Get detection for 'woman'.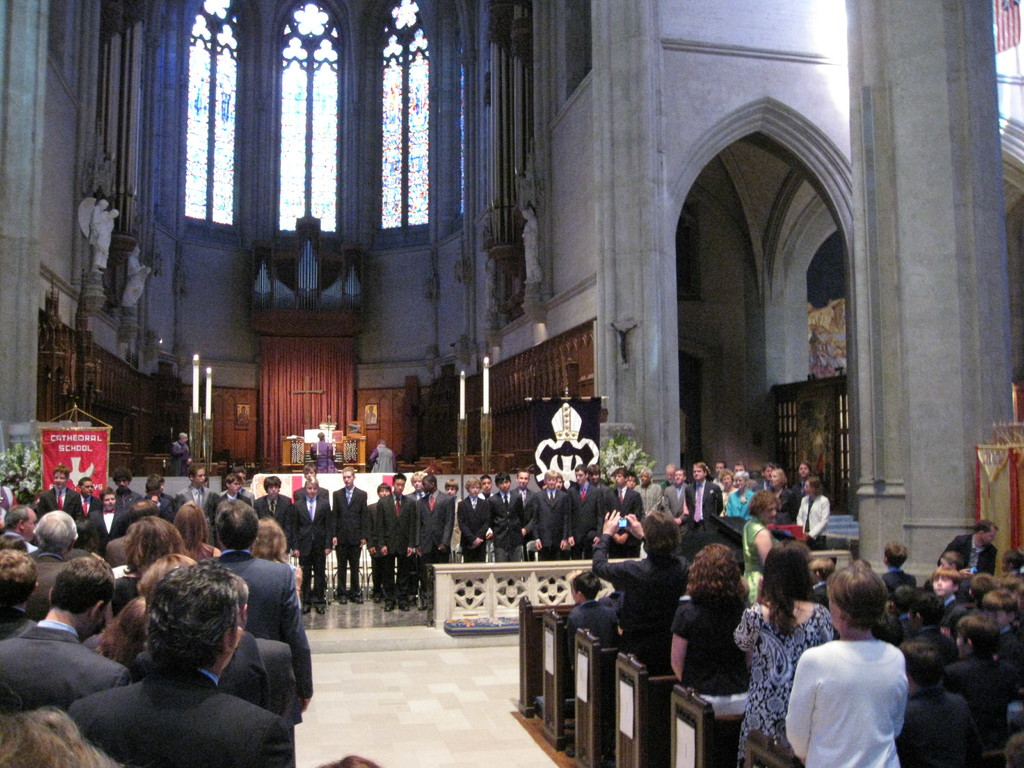
Detection: bbox=(738, 488, 780, 603).
